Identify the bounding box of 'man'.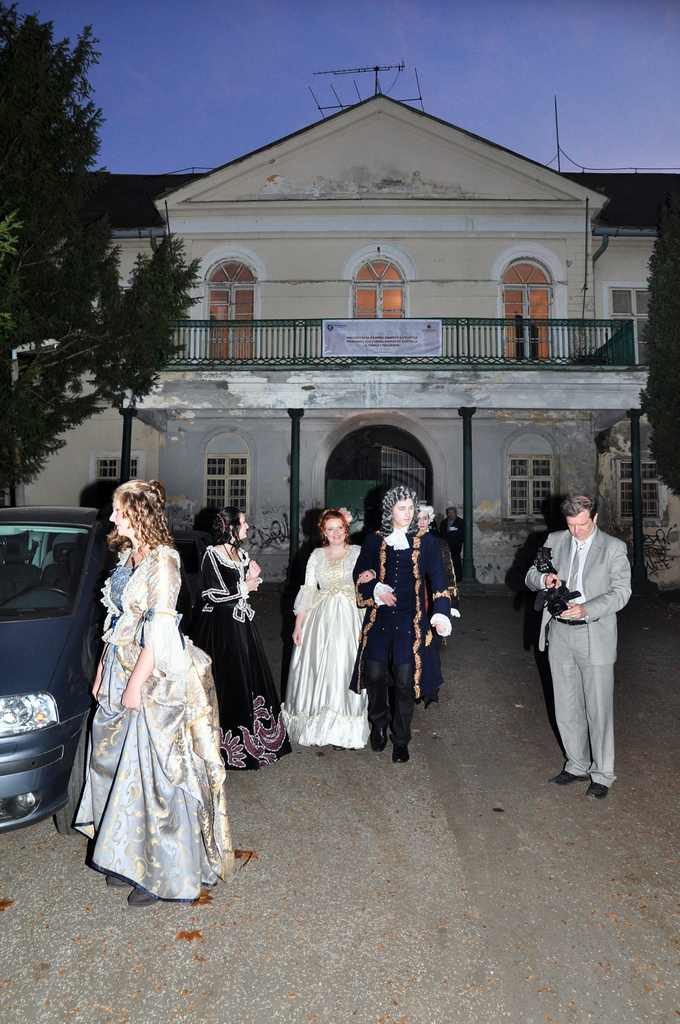
440 508 462 584.
